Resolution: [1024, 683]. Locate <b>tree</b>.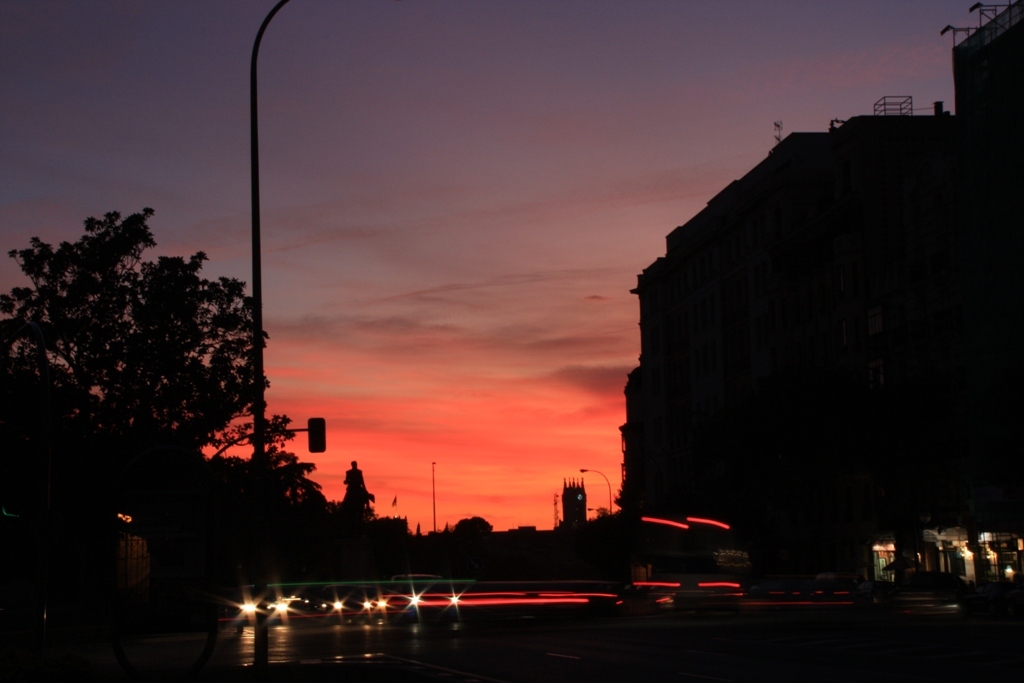
region(54, 194, 317, 584).
